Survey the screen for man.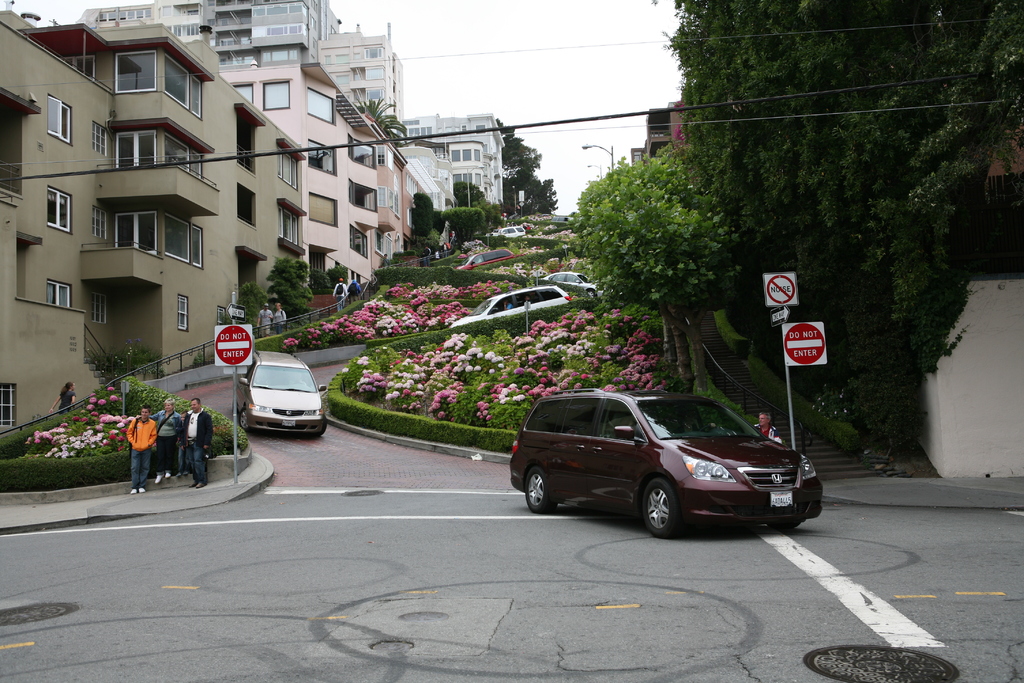
Survey found: detection(329, 276, 348, 309).
